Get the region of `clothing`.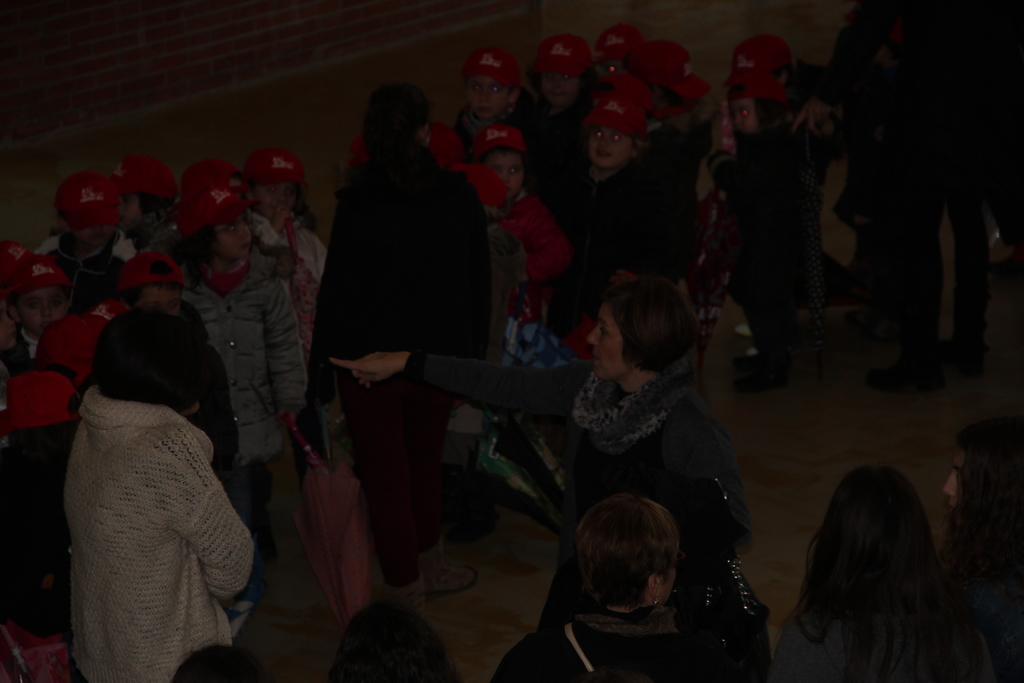
405, 366, 746, 584.
